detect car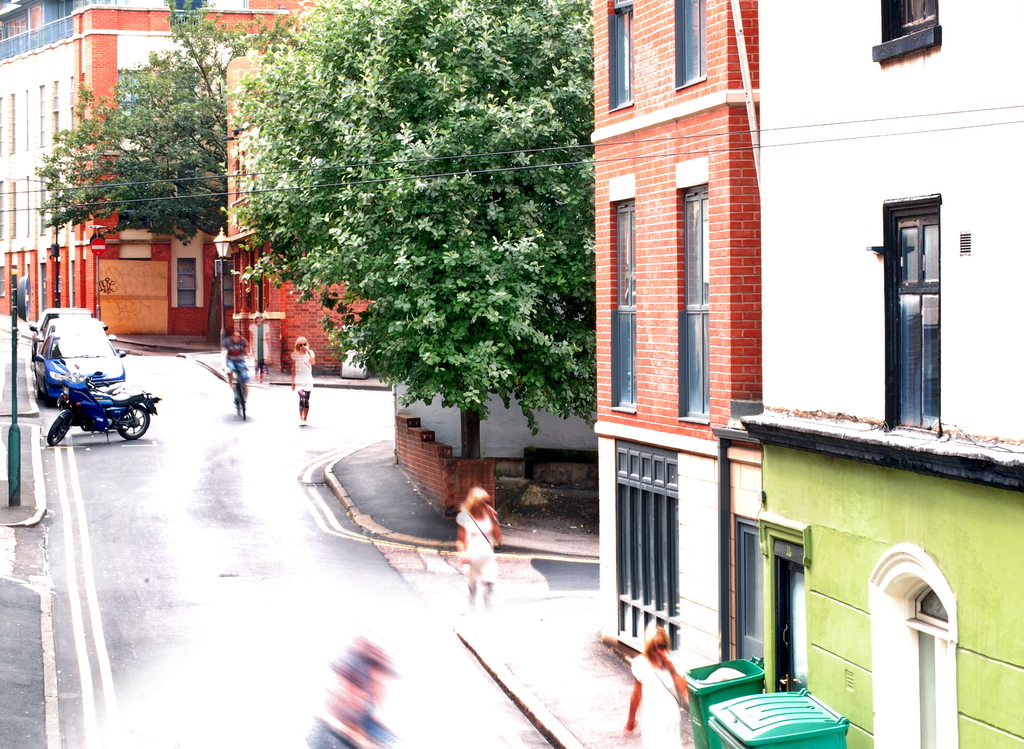
bbox=(34, 318, 127, 400)
